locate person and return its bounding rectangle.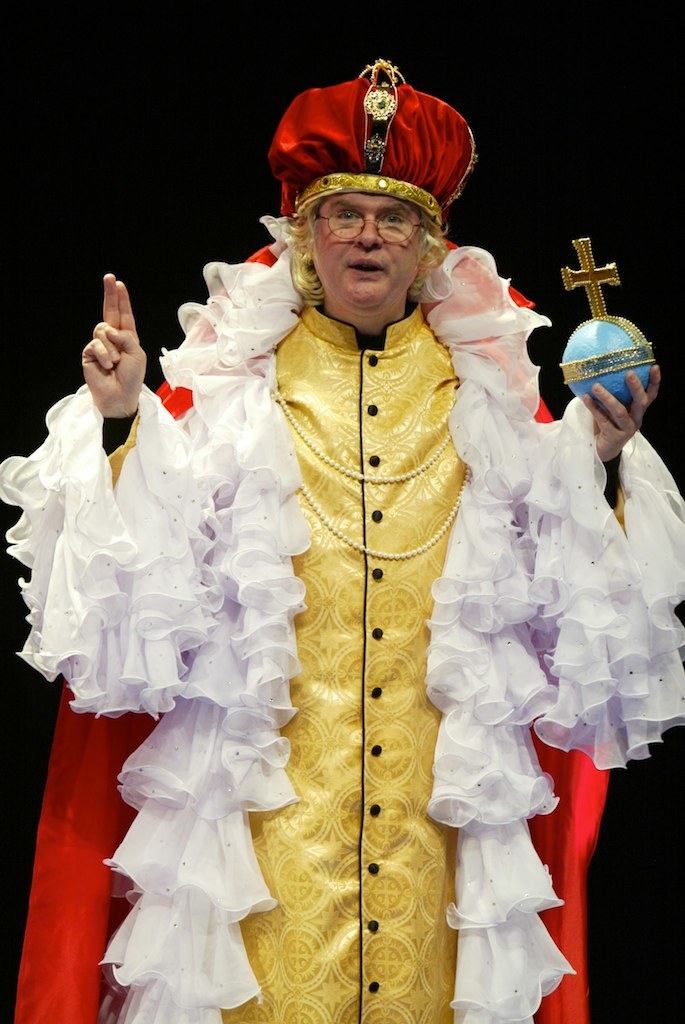
[x1=0, y1=51, x2=684, y2=1023].
